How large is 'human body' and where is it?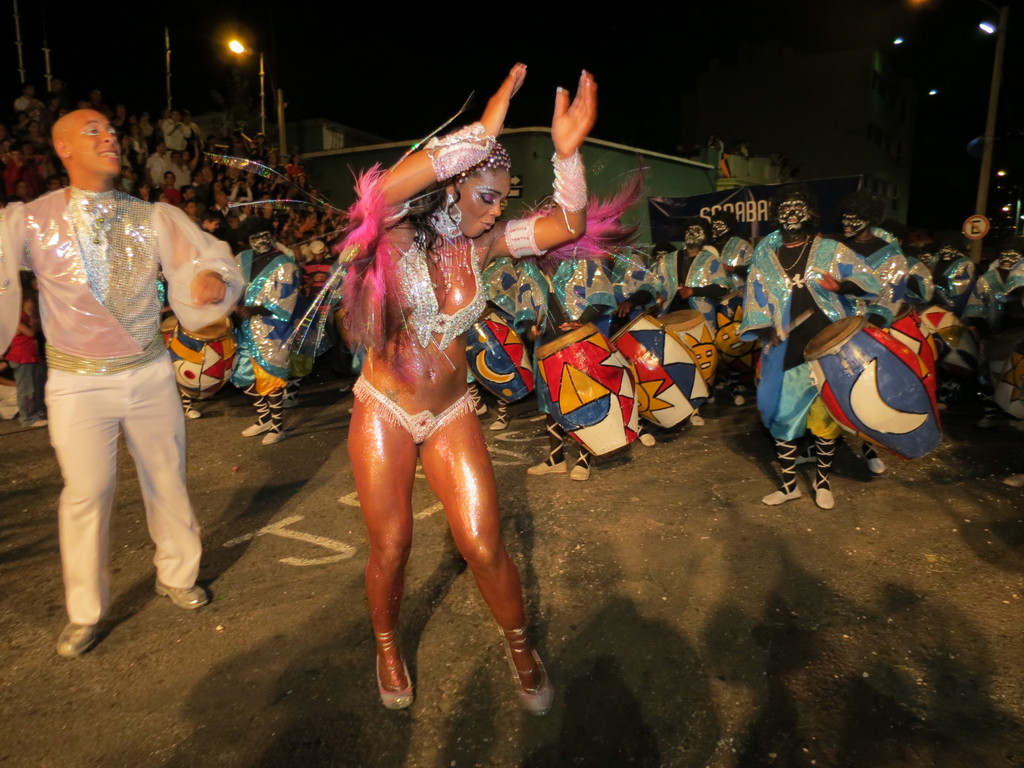
Bounding box: l=7, t=296, r=45, b=428.
